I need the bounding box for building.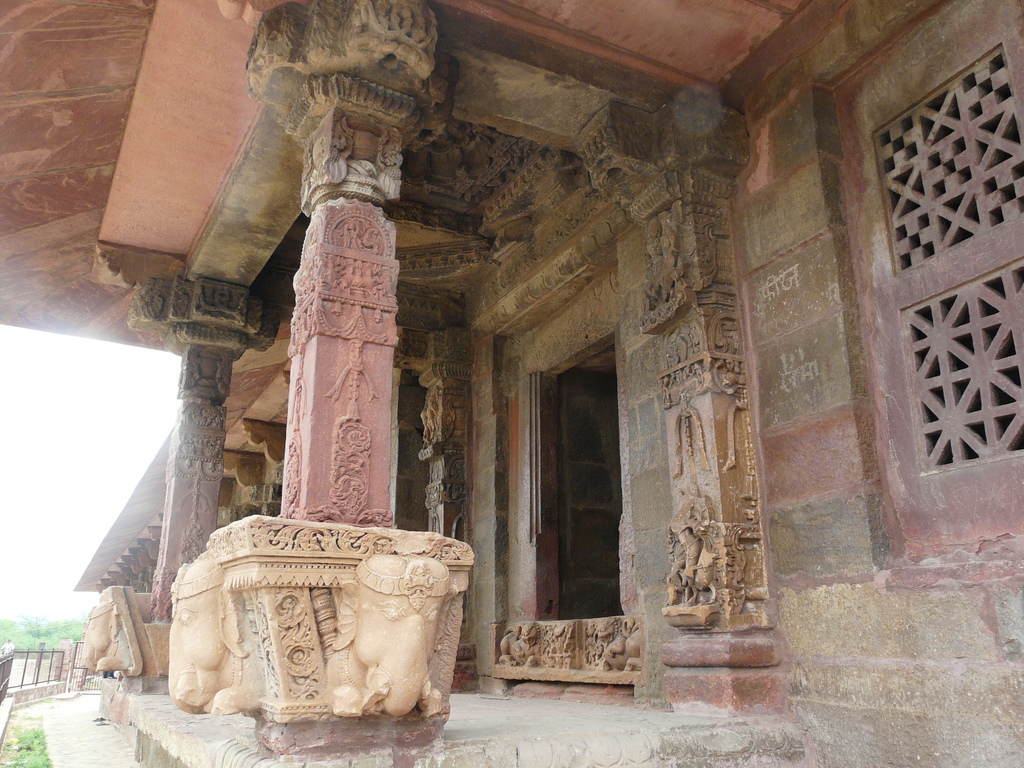
Here it is: <box>0,0,1023,767</box>.
